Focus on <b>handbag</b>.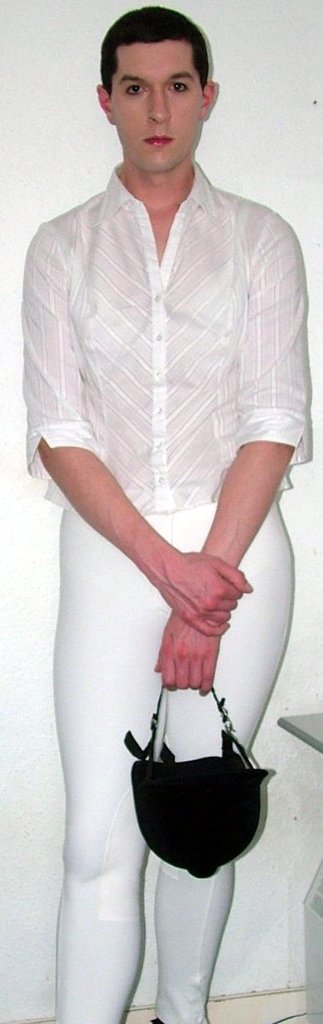
Focused at 118,674,275,879.
